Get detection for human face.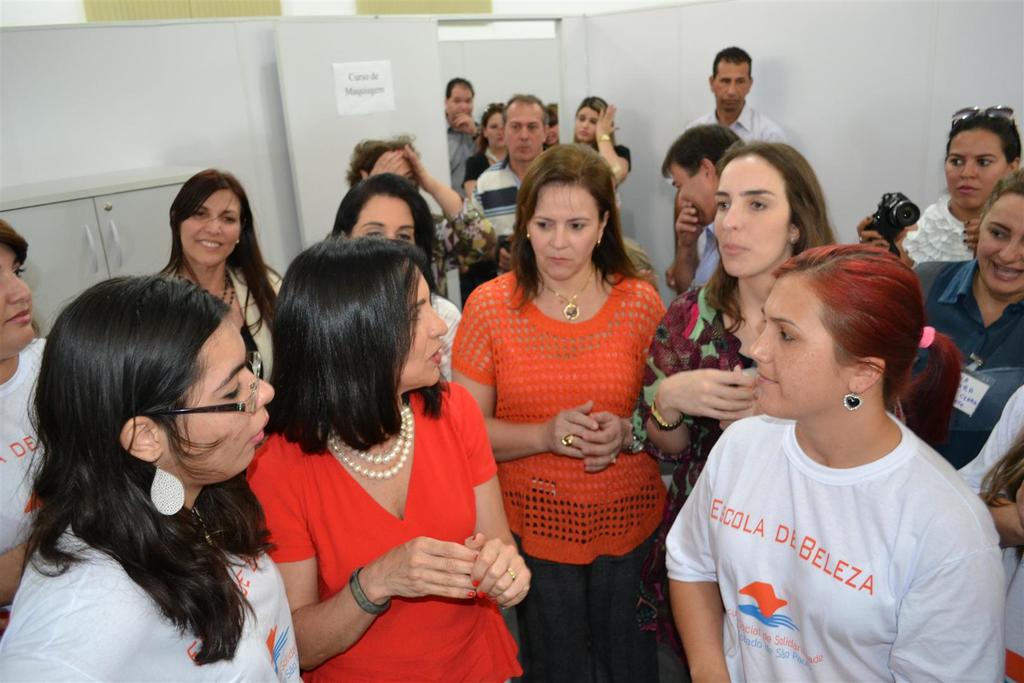
Detection: 164,318,270,462.
